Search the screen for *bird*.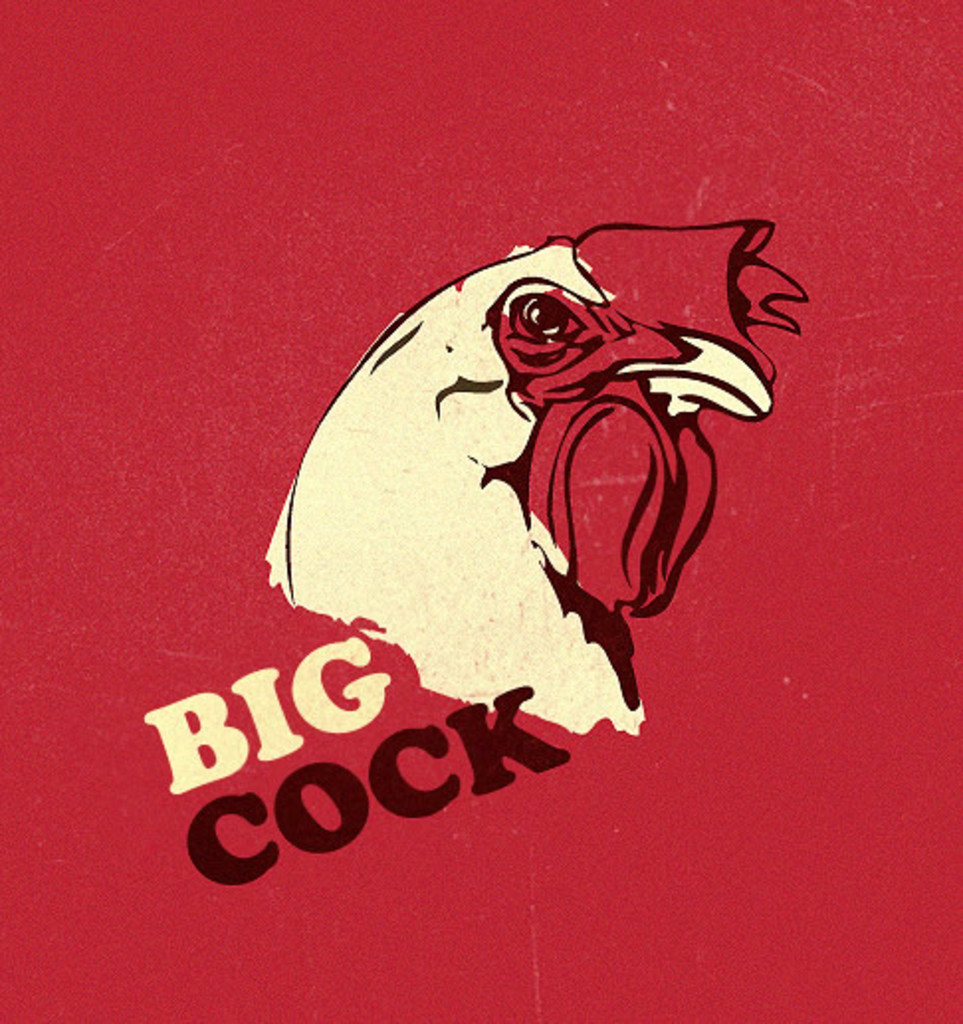
Found at select_region(305, 236, 769, 719).
